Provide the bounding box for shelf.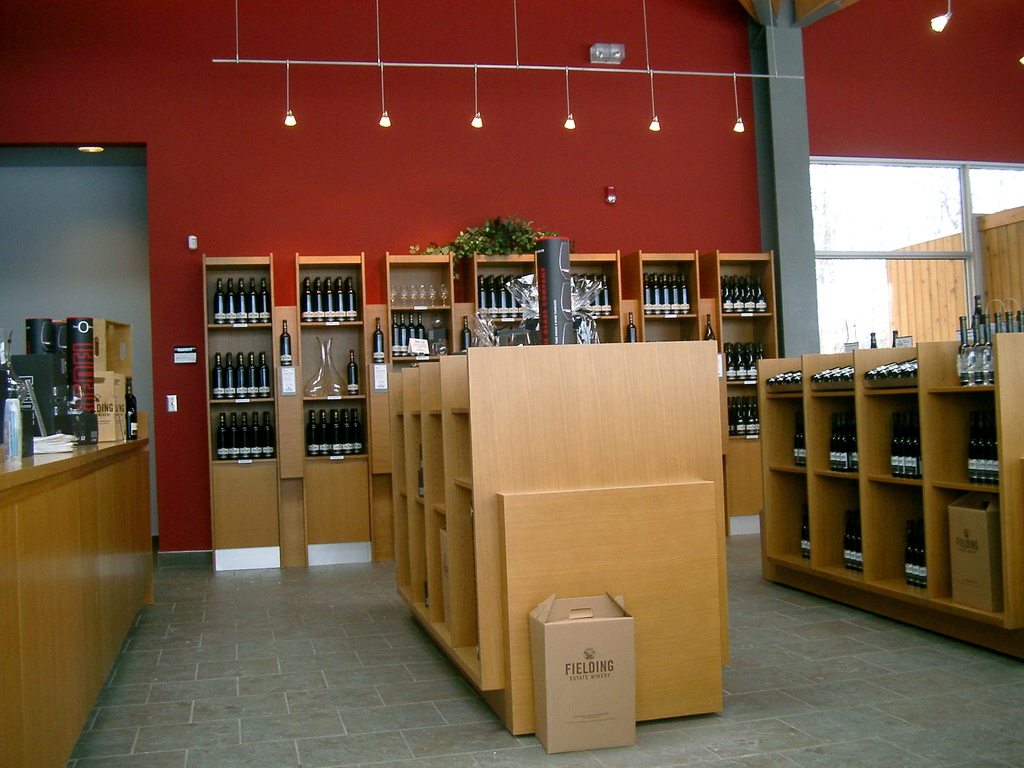
rect(634, 314, 701, 343).
